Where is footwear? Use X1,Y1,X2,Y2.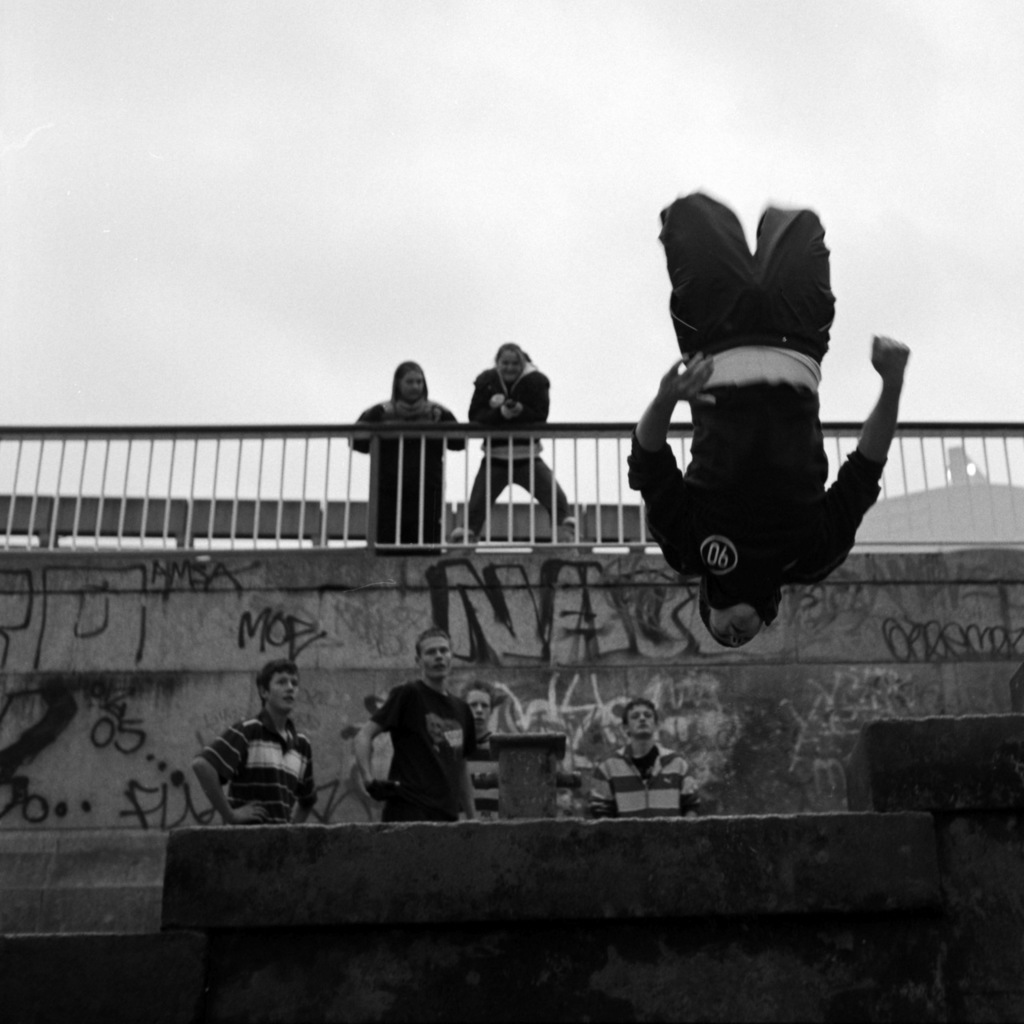
445,518,484,544.
